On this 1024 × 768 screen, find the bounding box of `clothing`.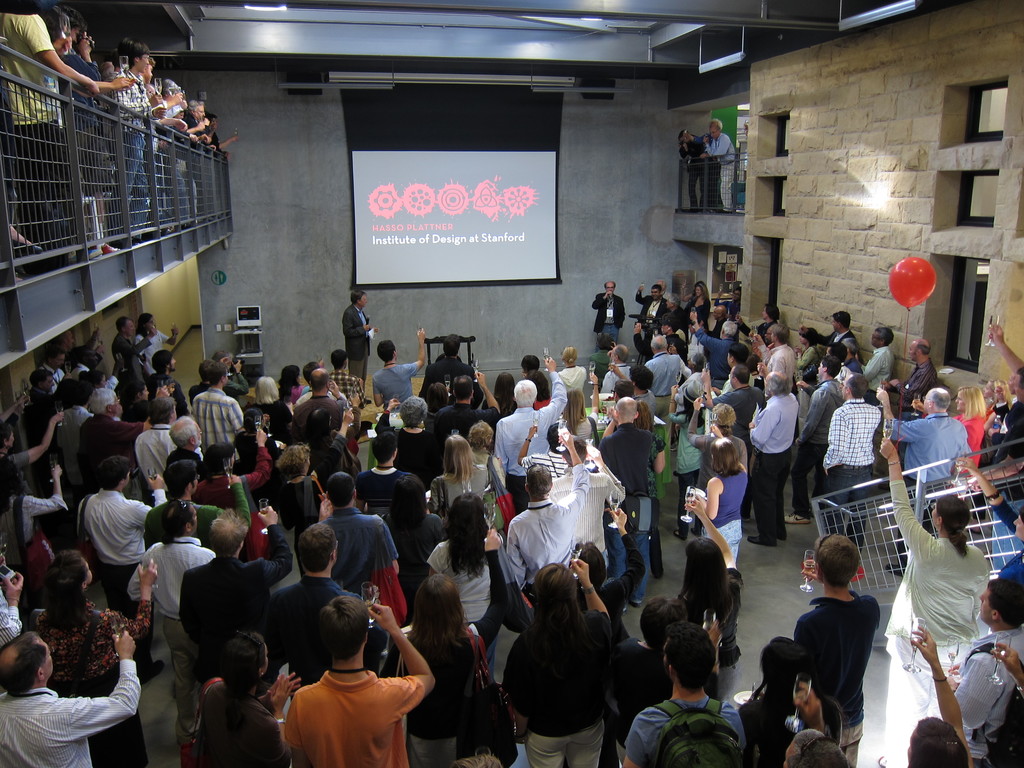
Bounding box: x1=819 y1=397 x2=881 y2=542.
